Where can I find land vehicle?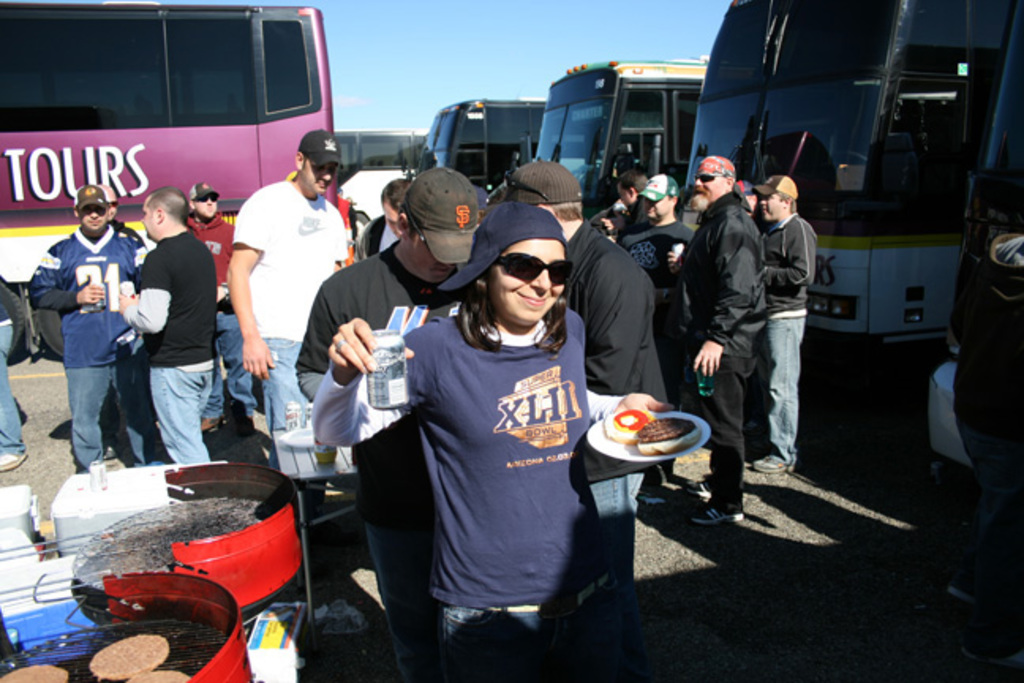
You can find it at [419,92,542,204].
